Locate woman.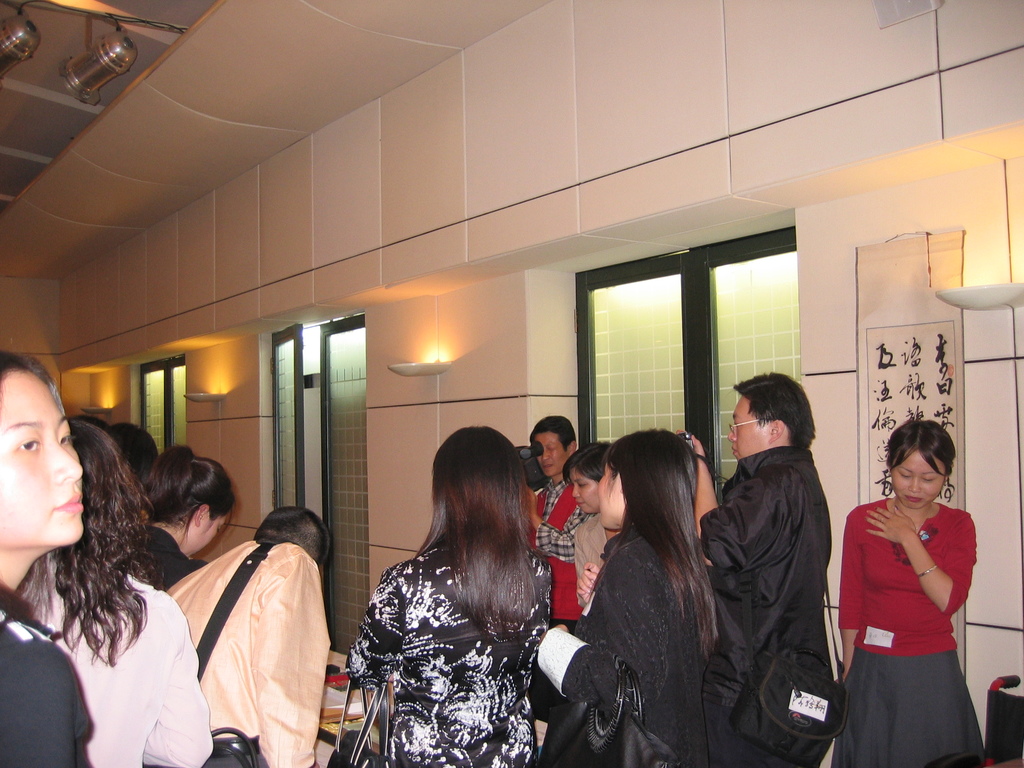
Bounding box: <bbox>0, 348, 88, 767</bbox>.
